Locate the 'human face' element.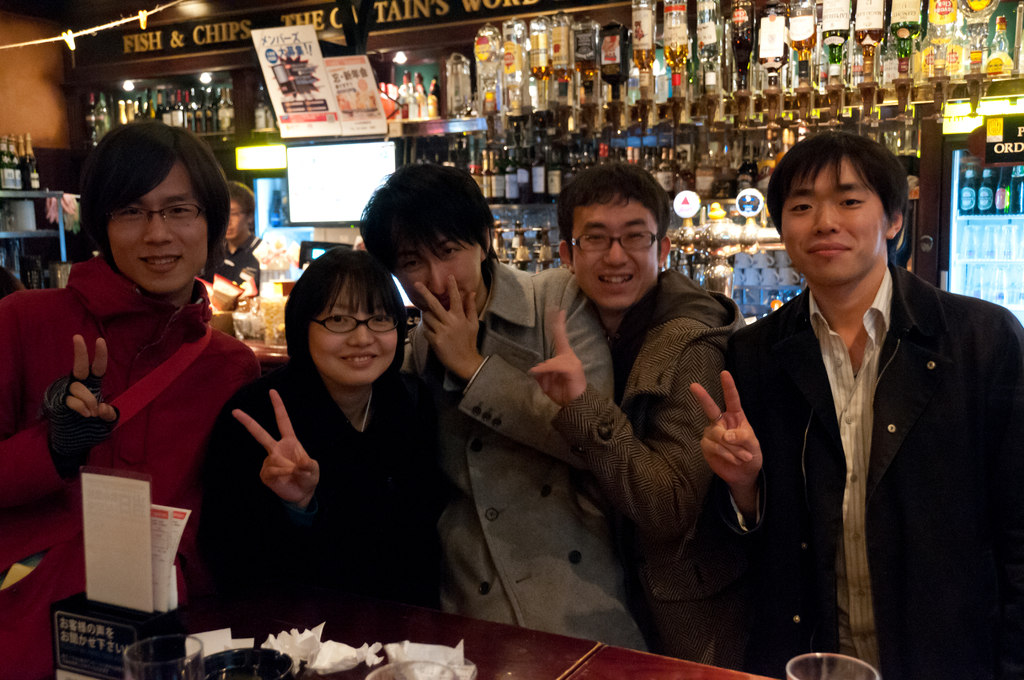
Element bbox: x1=388, y1=213, x2=481, y2=316.
